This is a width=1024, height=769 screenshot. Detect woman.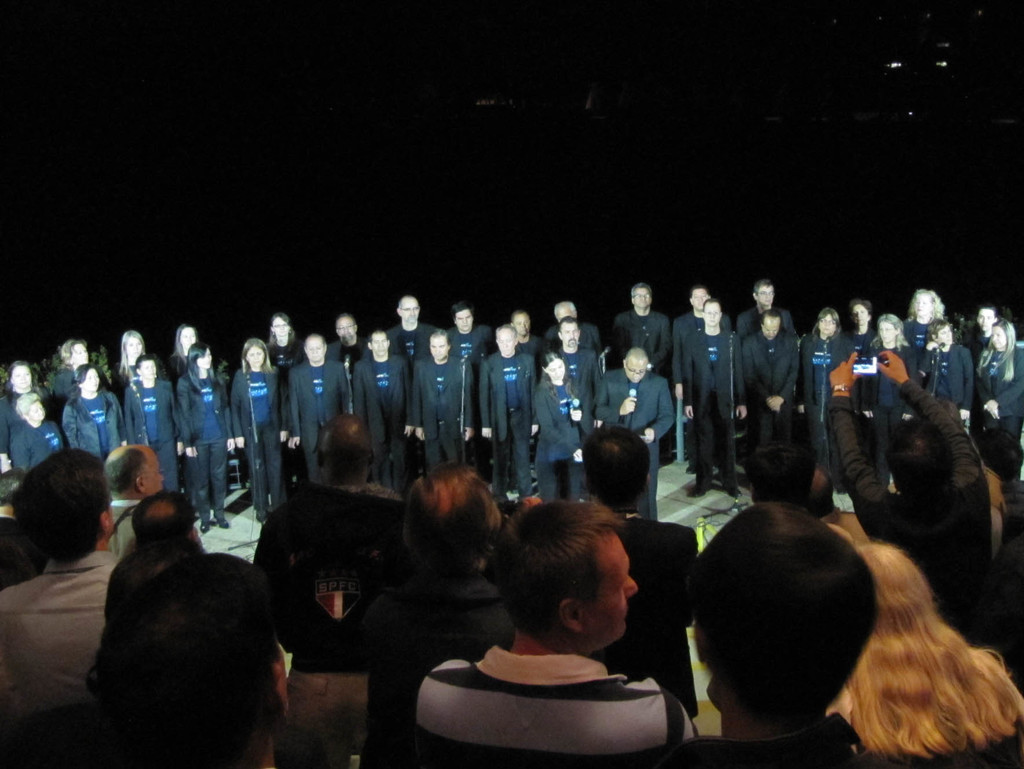
[left=56, top=551, right=297, bottom=768].
